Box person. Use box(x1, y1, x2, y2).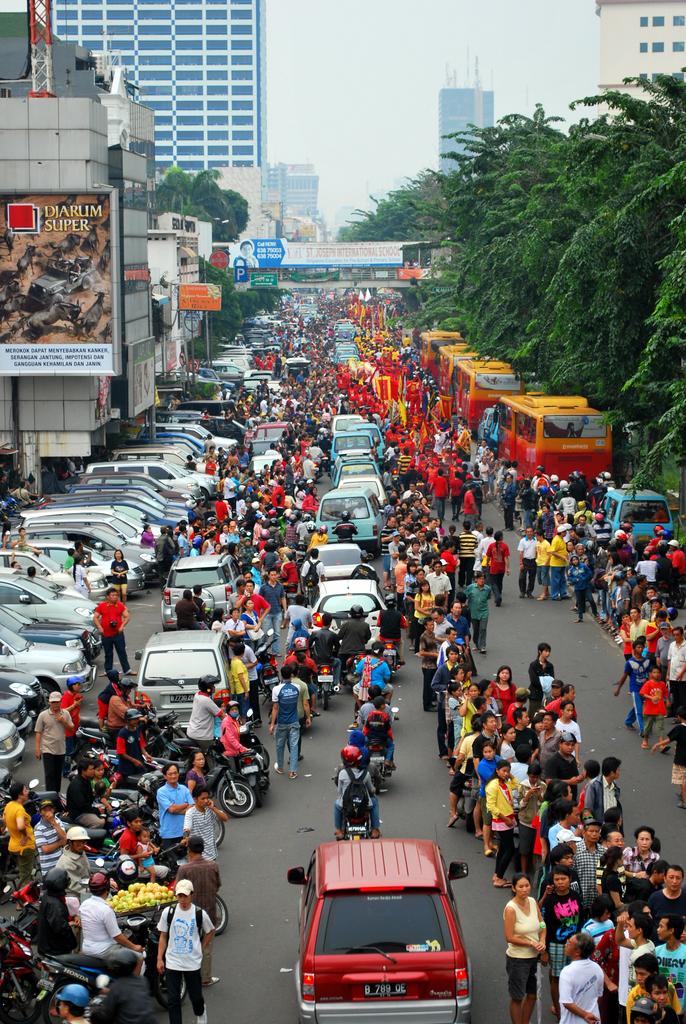
box(531, 530, 554, 595).
